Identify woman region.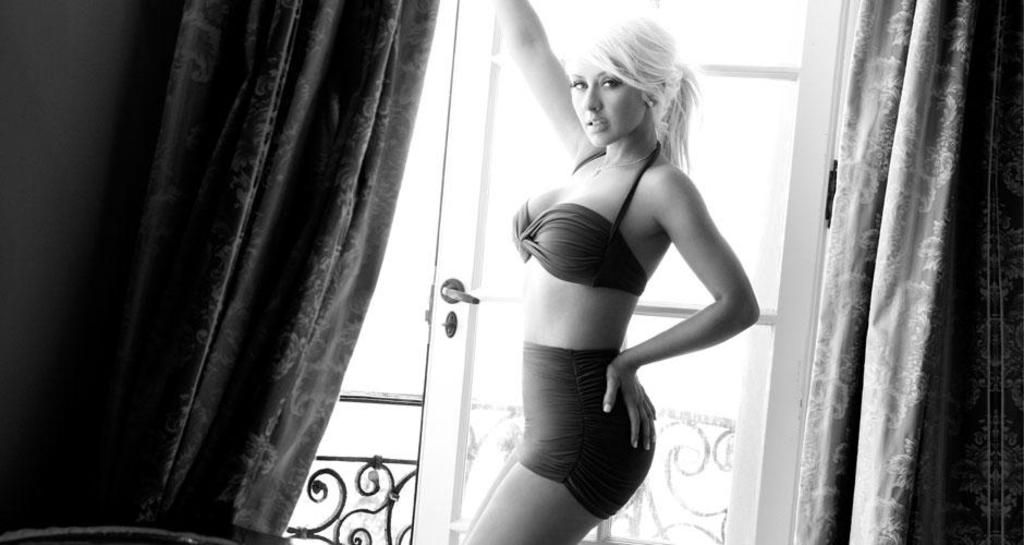
Region: (left=461, top=0, right=758, bottom=544).
